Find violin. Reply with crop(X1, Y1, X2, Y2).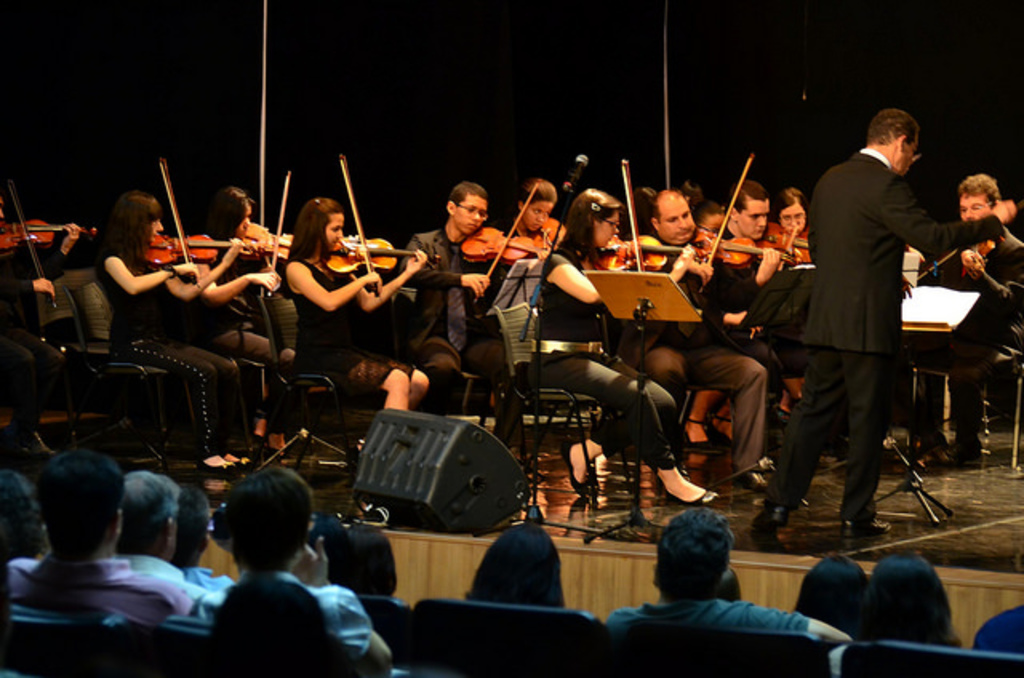
crop(448, 177, 570, 321).
